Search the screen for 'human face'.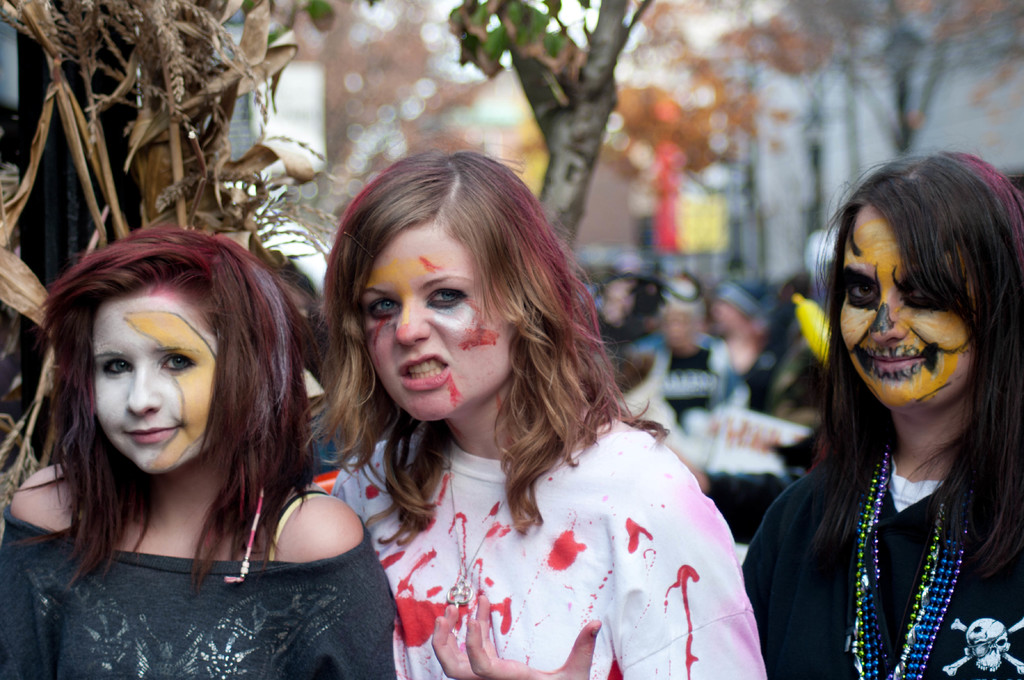
Found at 91,290,216,473.
